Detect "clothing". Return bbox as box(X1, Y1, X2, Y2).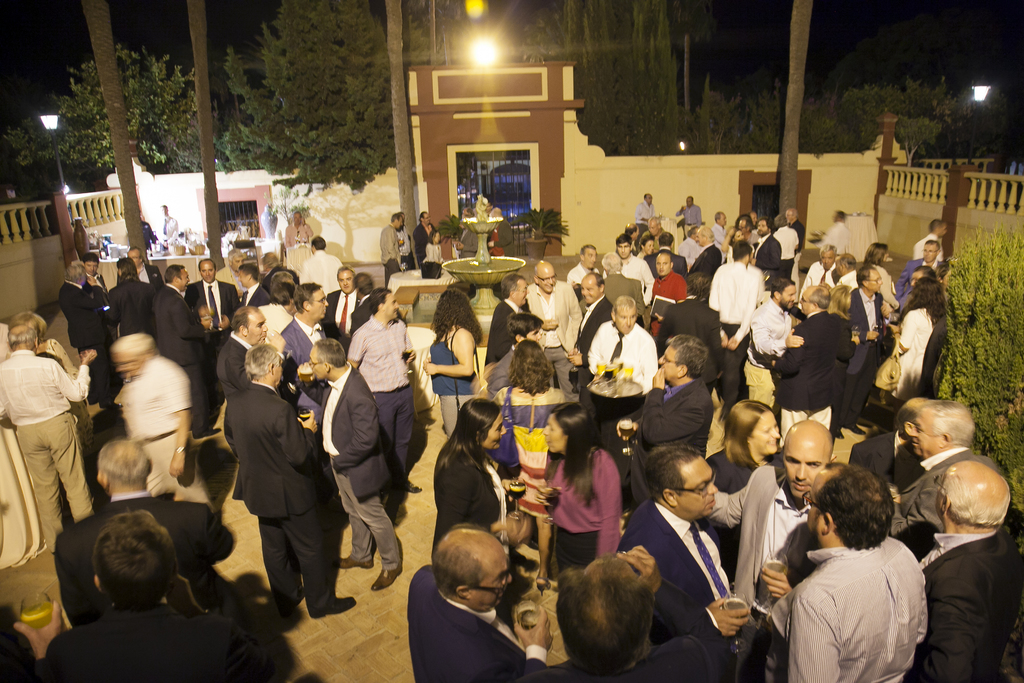
box(0, 347, 102, 545).
